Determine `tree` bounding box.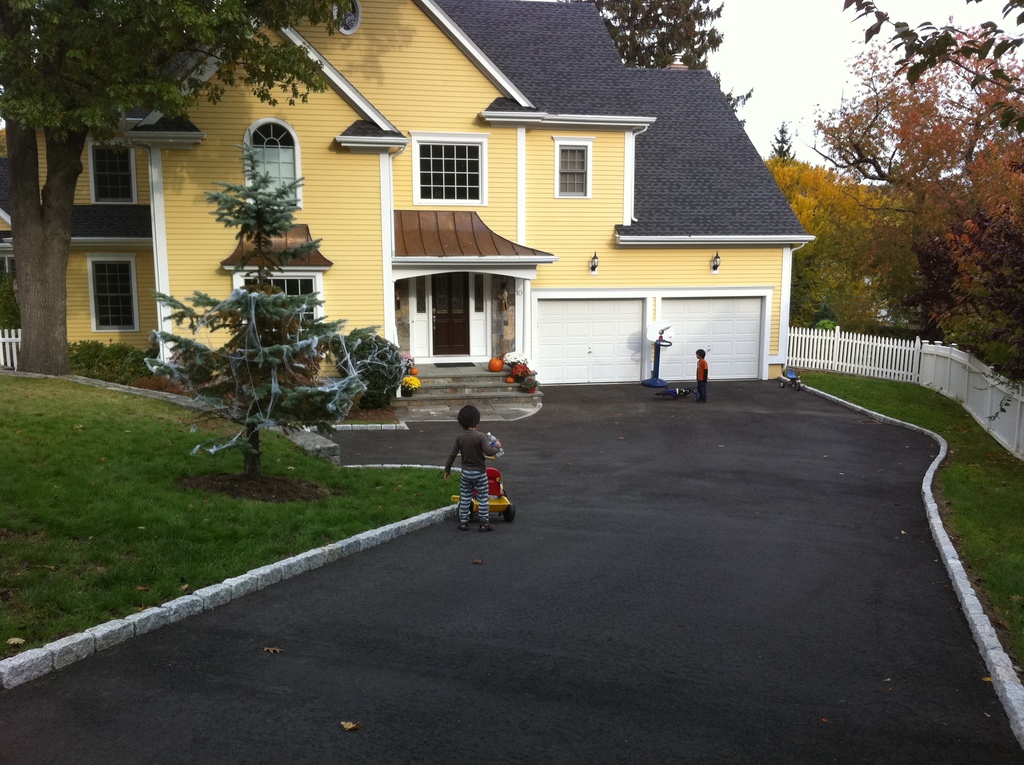
Determined: {"left": 850, "top": 0, "right": 1023, "bottom": 125}.
